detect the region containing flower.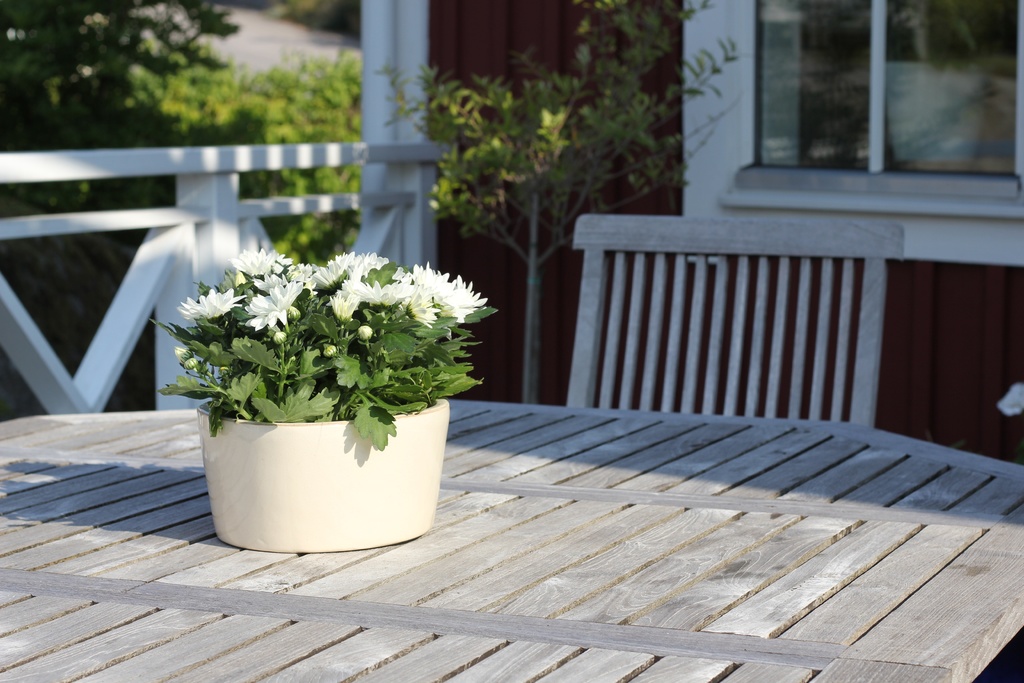
pyautogui.locateOnScreen(362, 248, 386, 273).
